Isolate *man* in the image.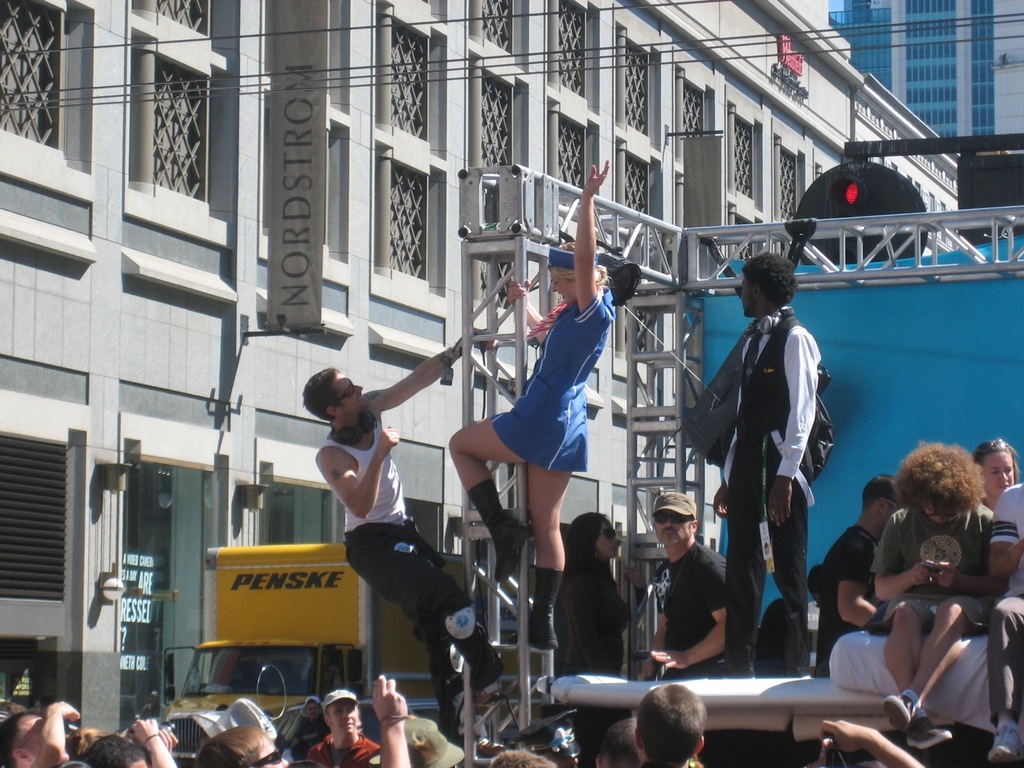
Isolated region: bbox=(637, 492, 733, 678).
